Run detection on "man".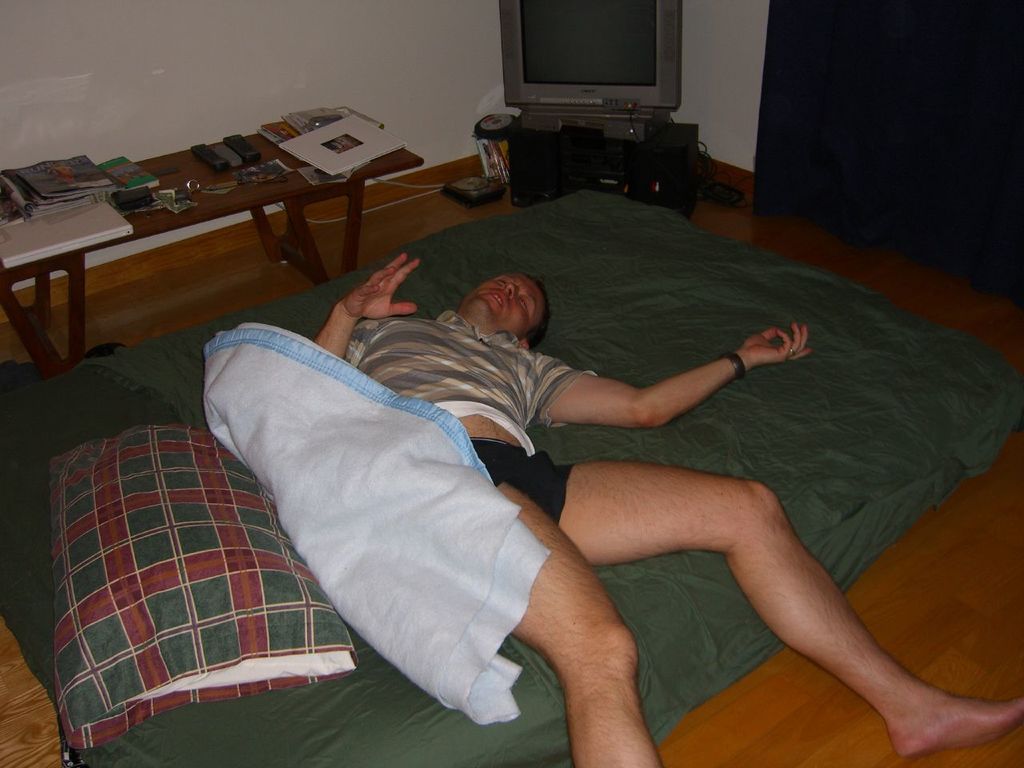
Result: 316/248/1023/767.
